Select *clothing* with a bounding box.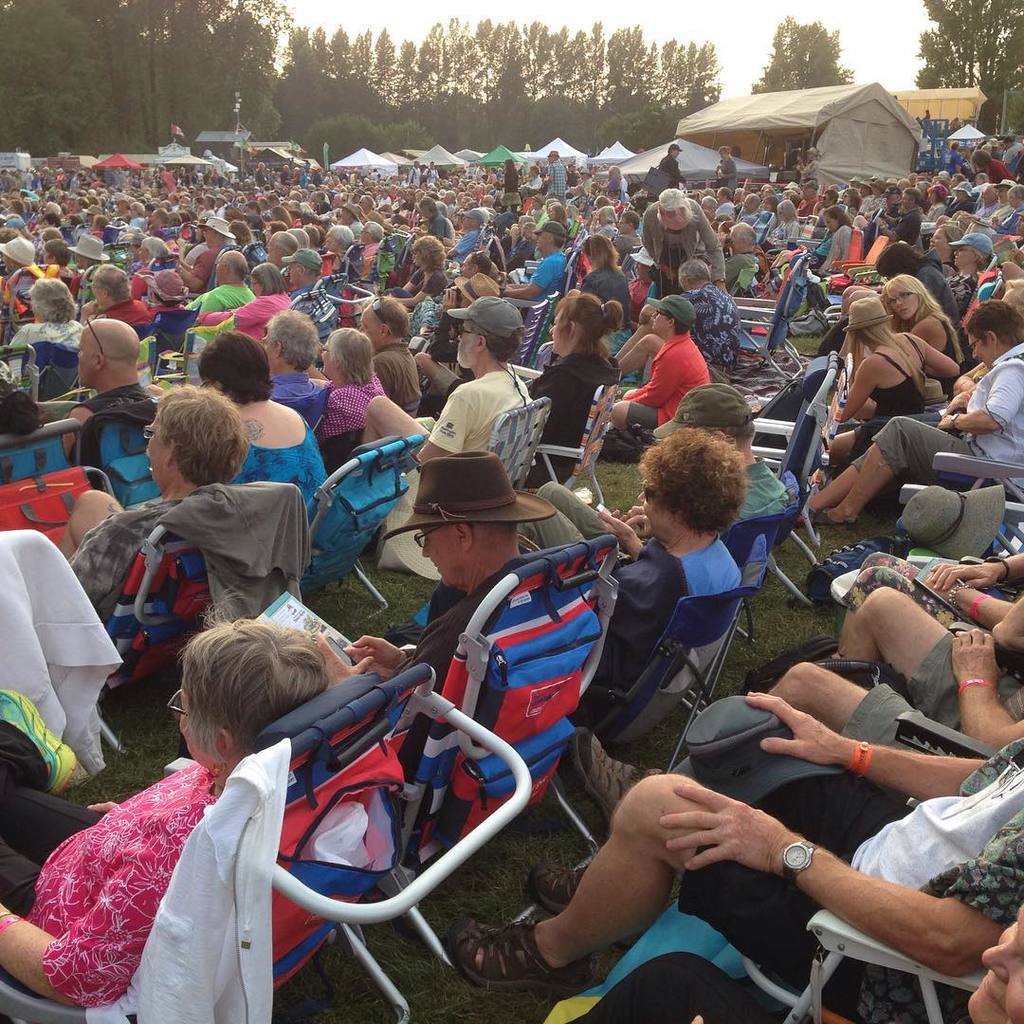
bbox=[60, 383, 152, 428].
